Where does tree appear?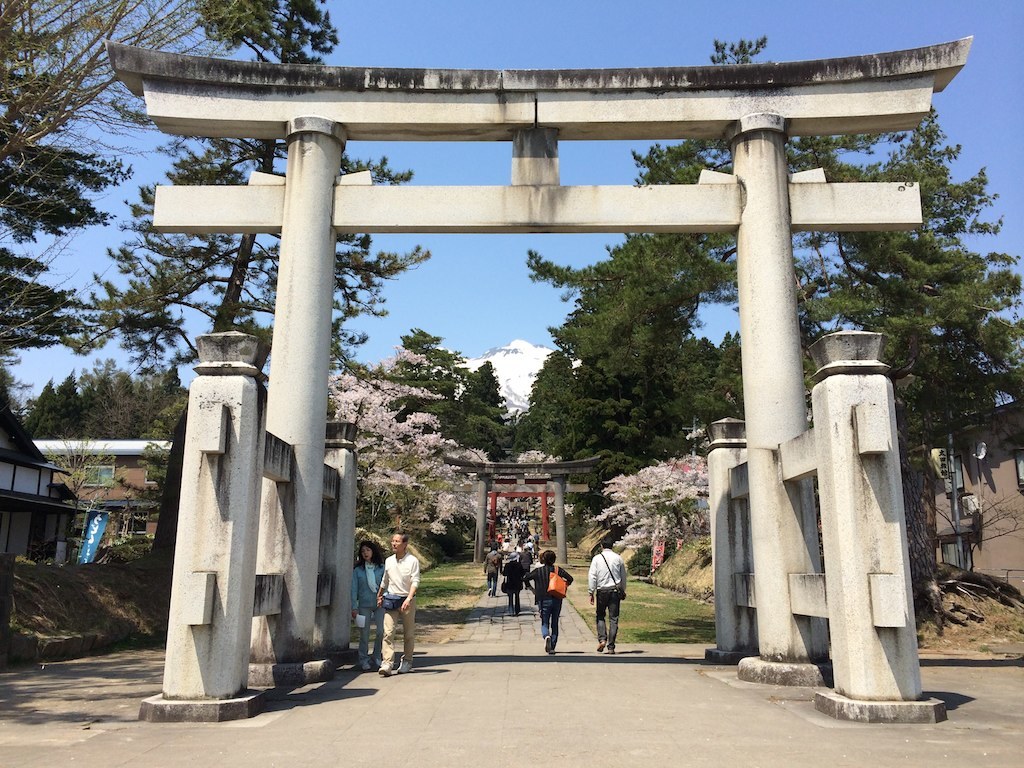
Appears at region(450, 346, 508, 458).
